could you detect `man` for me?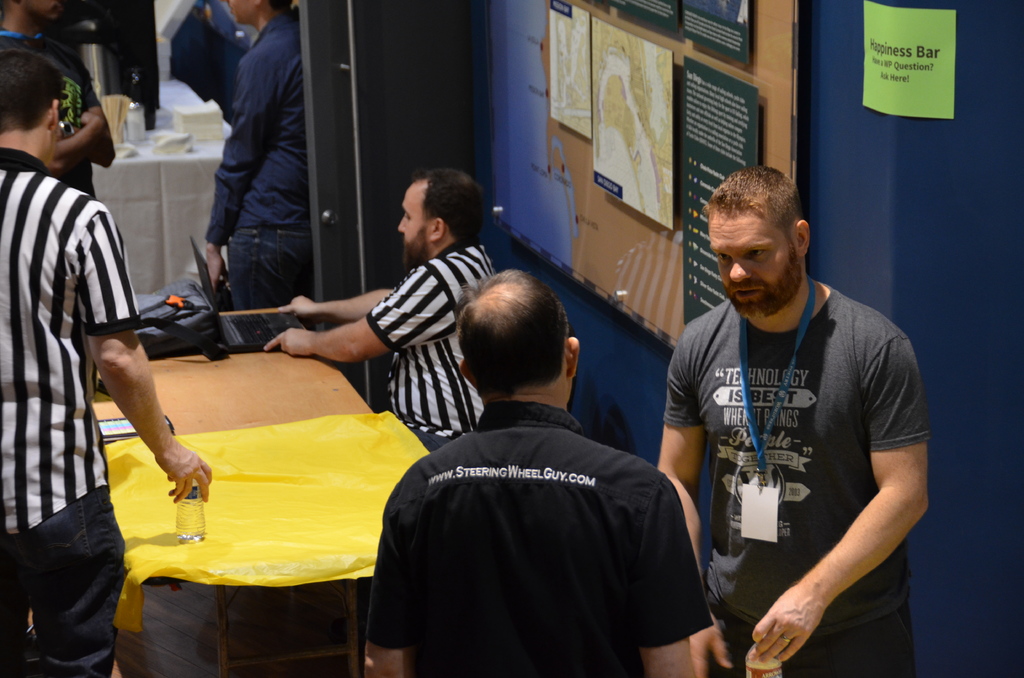
Detection result: rect(0, 46, 214, 677).
